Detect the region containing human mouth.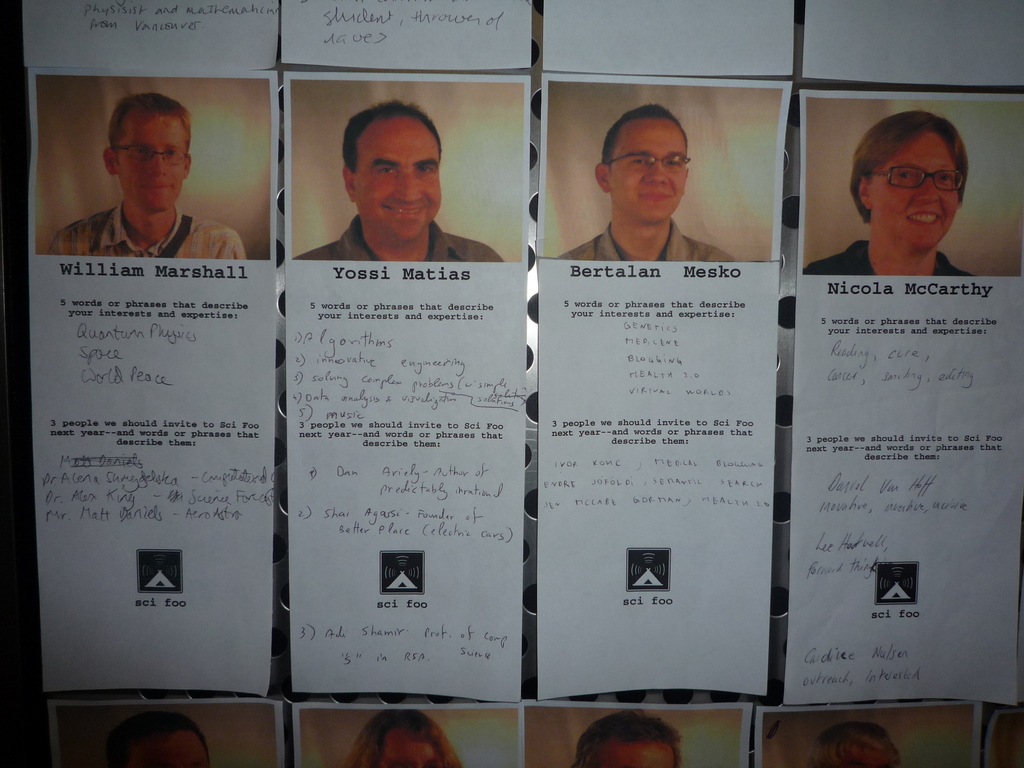
region(902, 207, 941, 230).
